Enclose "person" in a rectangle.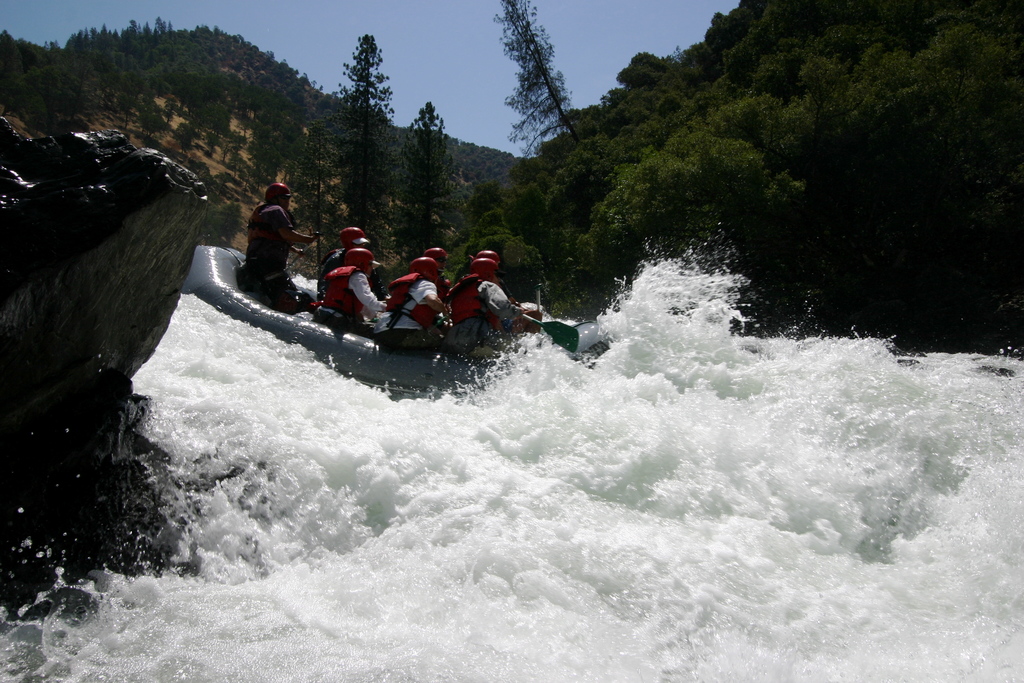
[246,183,318,303].
